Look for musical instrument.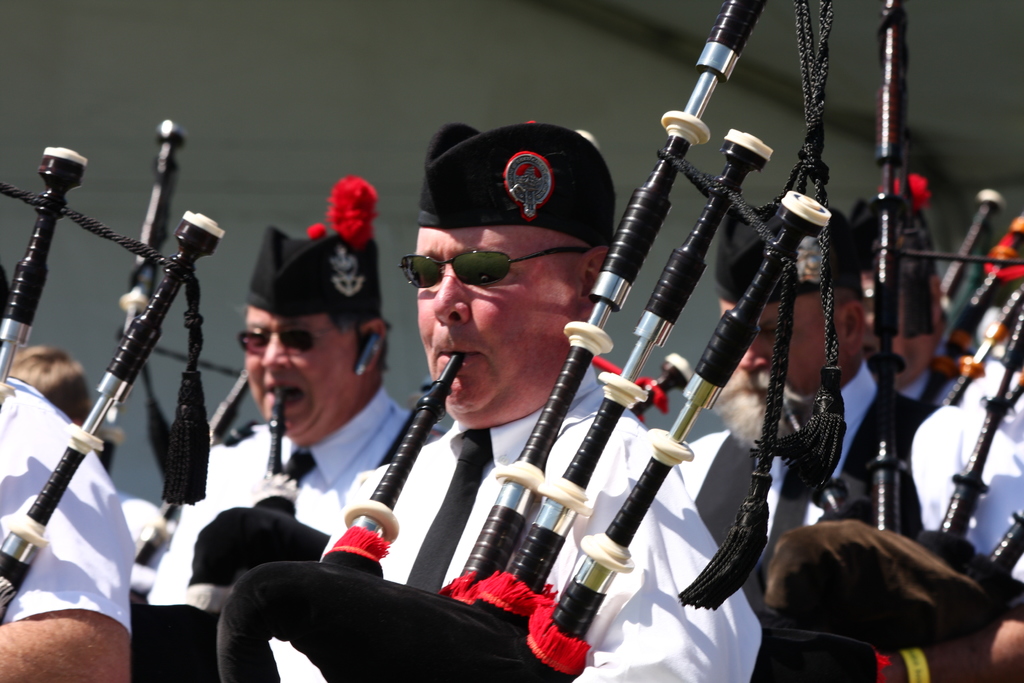
Found: x1=110, y1=368, x2=255, y2=580.
